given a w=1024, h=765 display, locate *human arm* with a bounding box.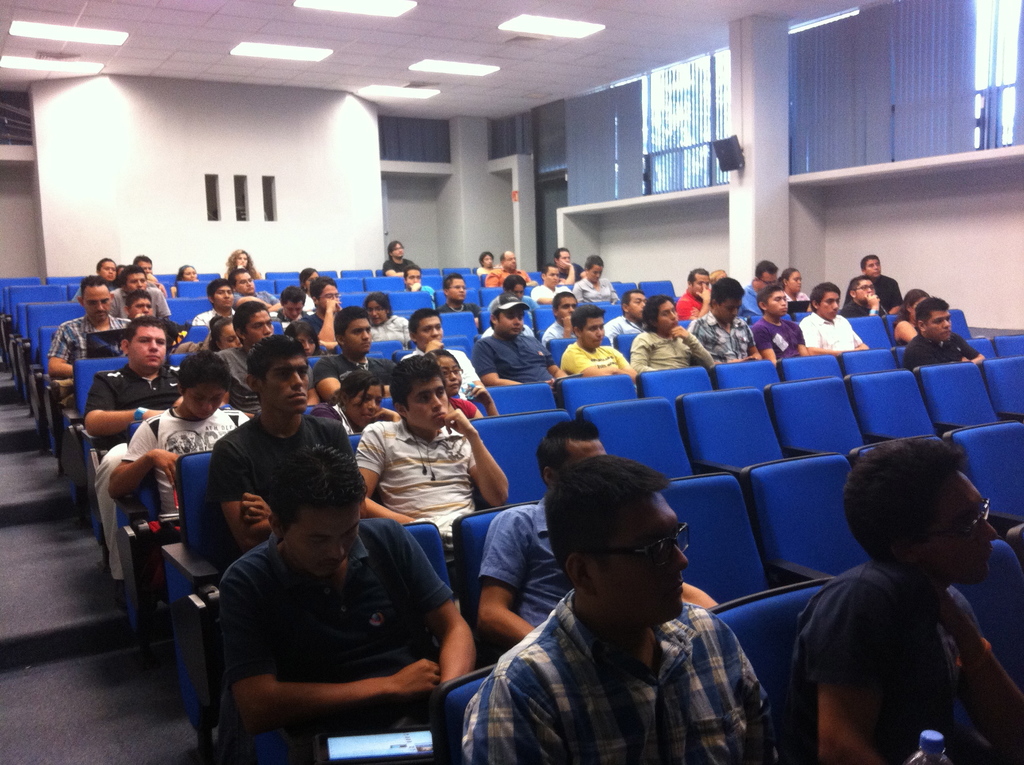
Located: 108, 414, 180, 503.
